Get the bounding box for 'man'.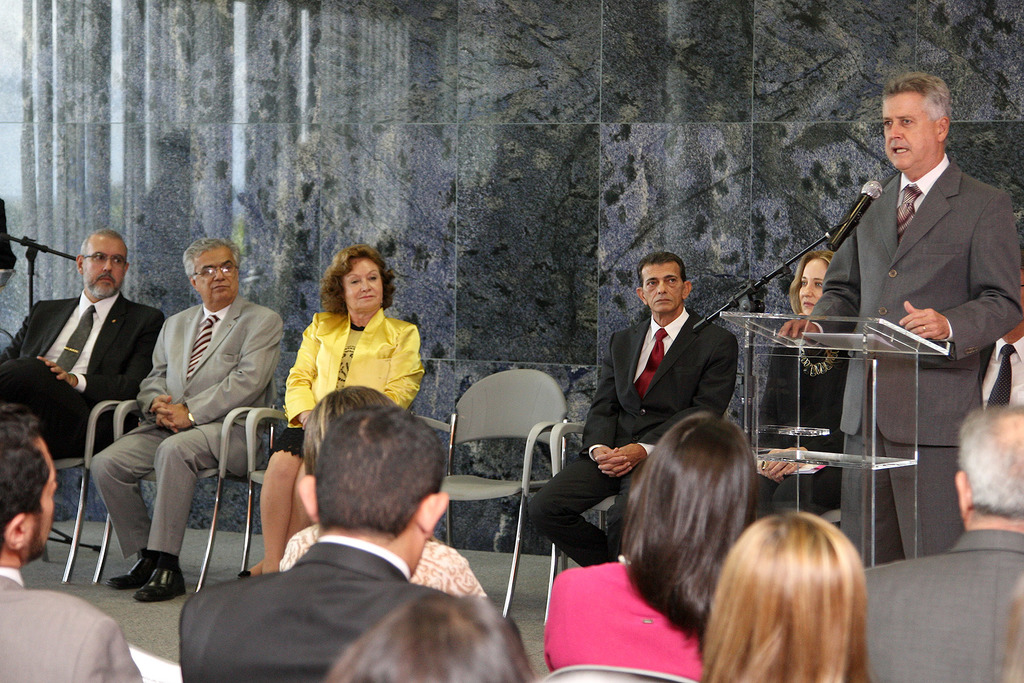
detection(531, 251, 746, 576).
